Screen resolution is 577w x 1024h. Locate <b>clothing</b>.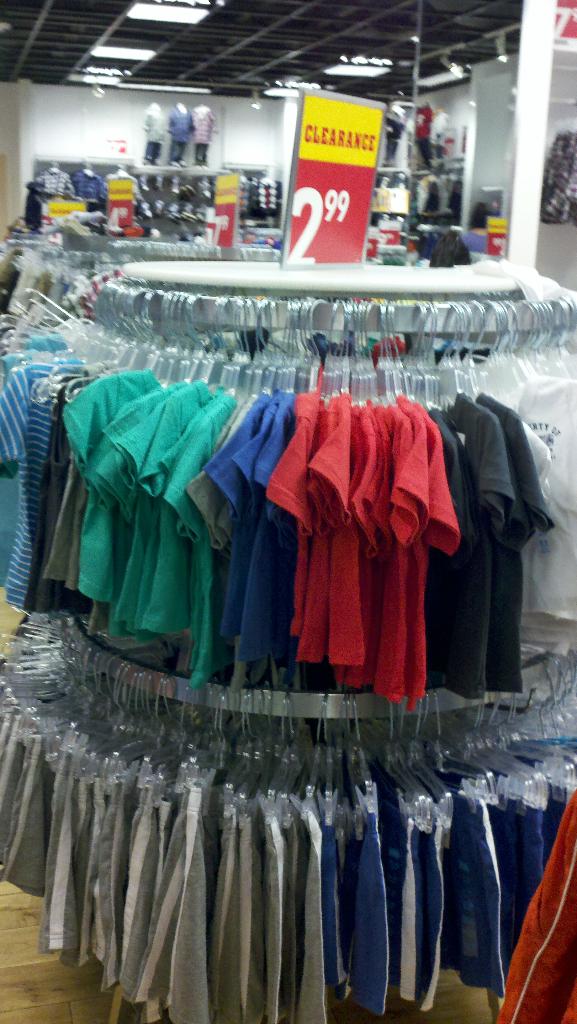
[108, 378, 216, 657].
